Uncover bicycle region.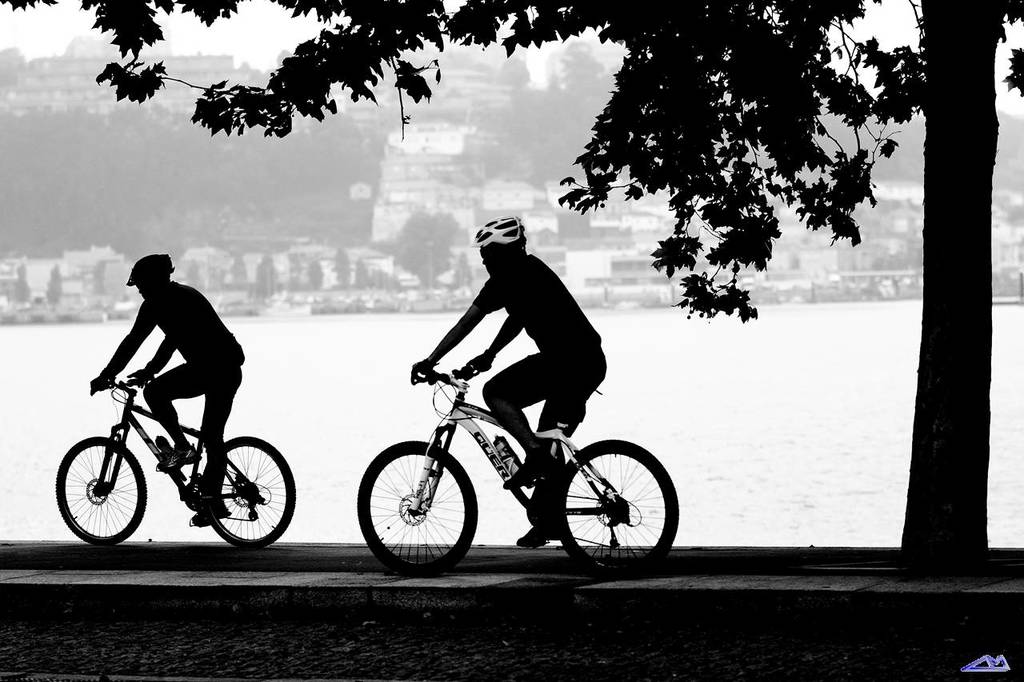
Uncovered: x1=58, y1=376, x2=298, y2=550.
